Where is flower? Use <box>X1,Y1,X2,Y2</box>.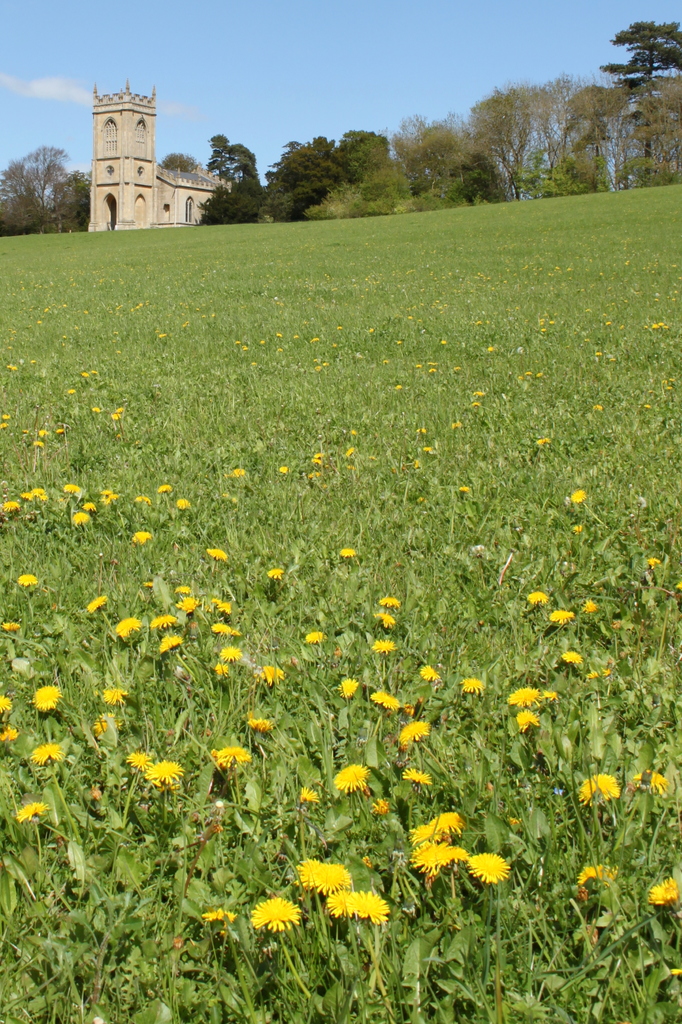
<box>151,612,180,636</box>.
